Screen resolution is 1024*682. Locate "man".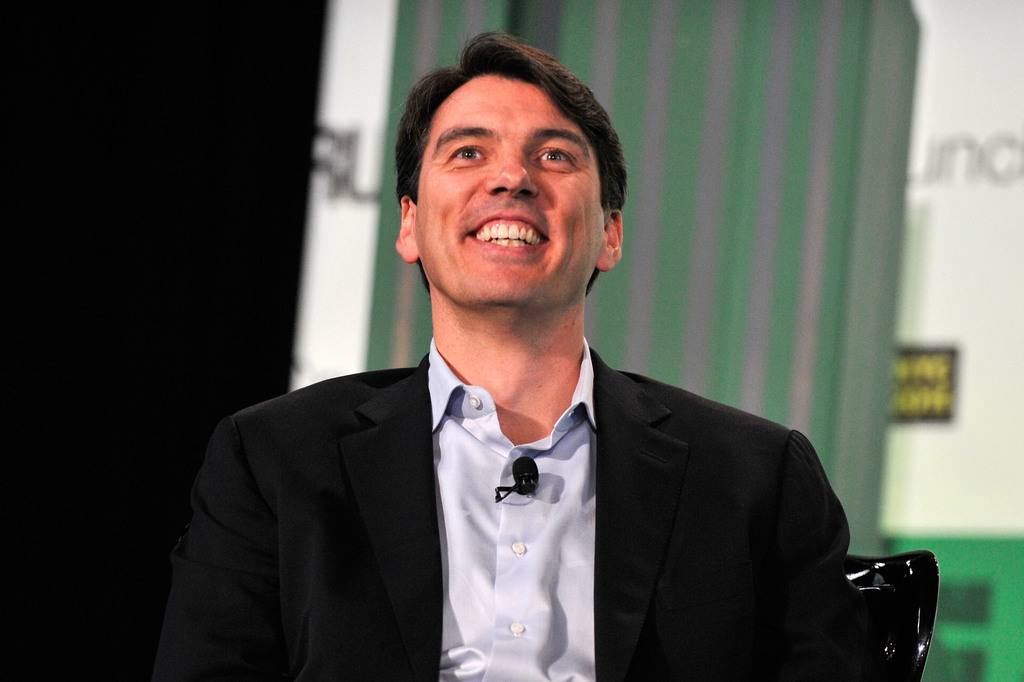
detection(186, 73, 870, 681).
